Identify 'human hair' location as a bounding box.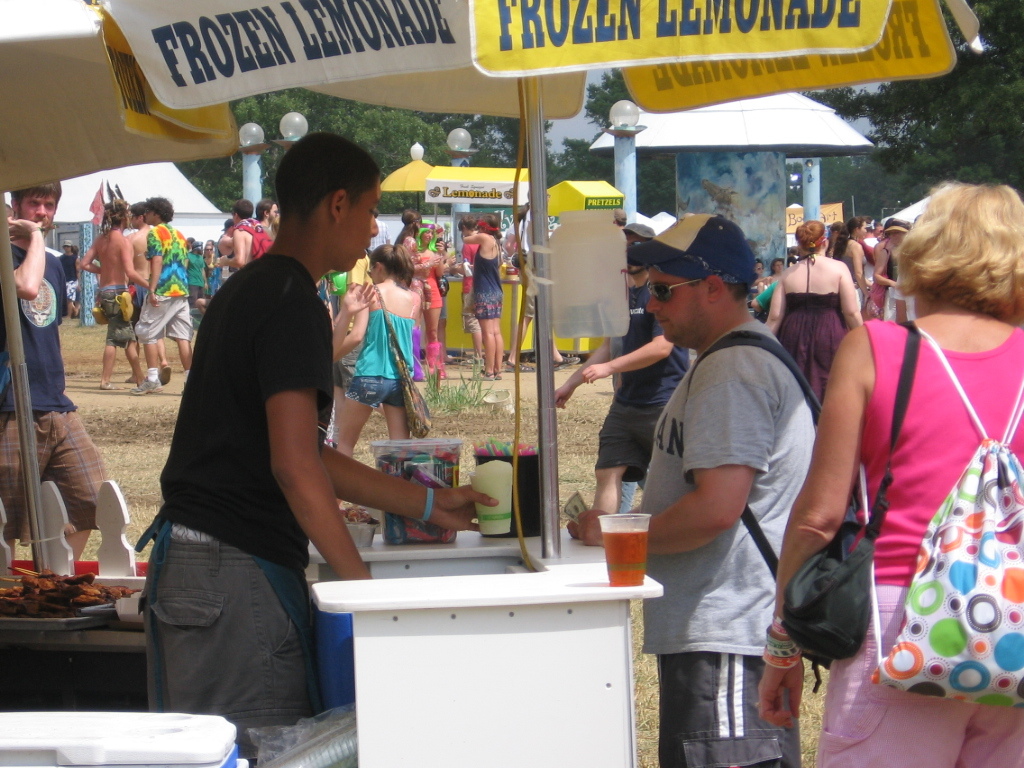
[x1=795, y1=212, x2=830, y2=248].
